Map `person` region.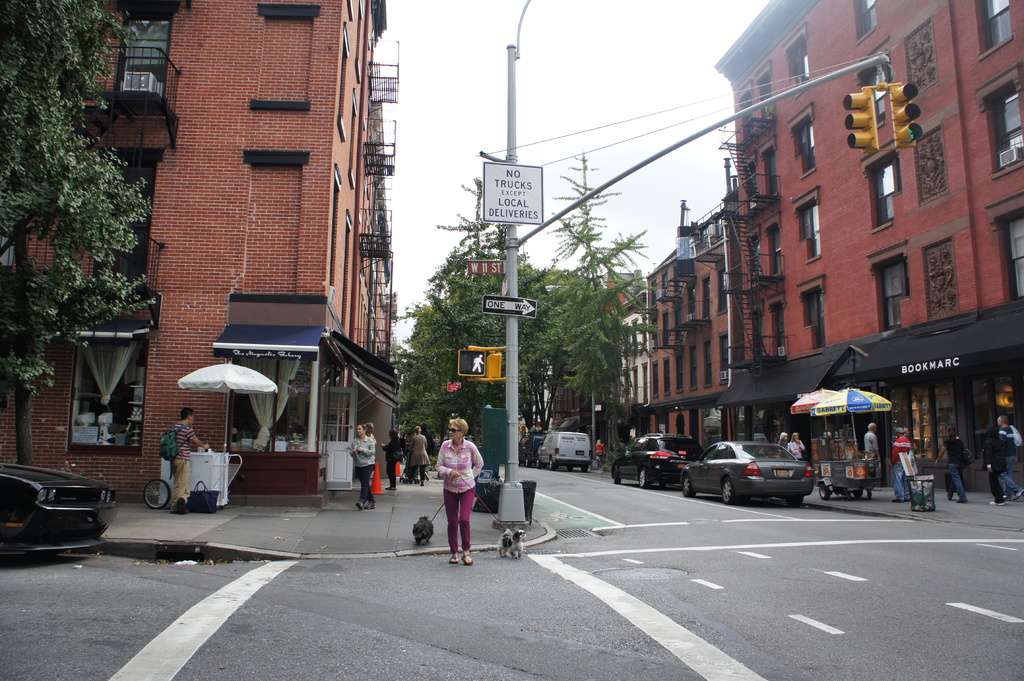
Mapped to rect(369, 424, 384, 483).
